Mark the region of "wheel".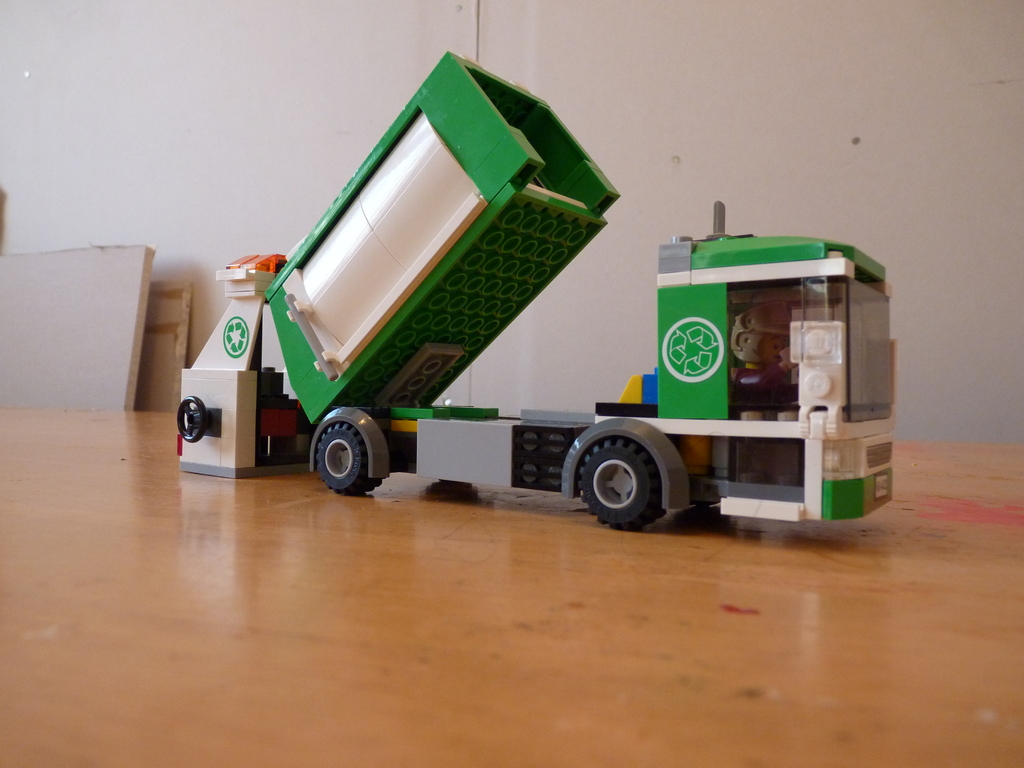
Region: 575:437:664:532.
